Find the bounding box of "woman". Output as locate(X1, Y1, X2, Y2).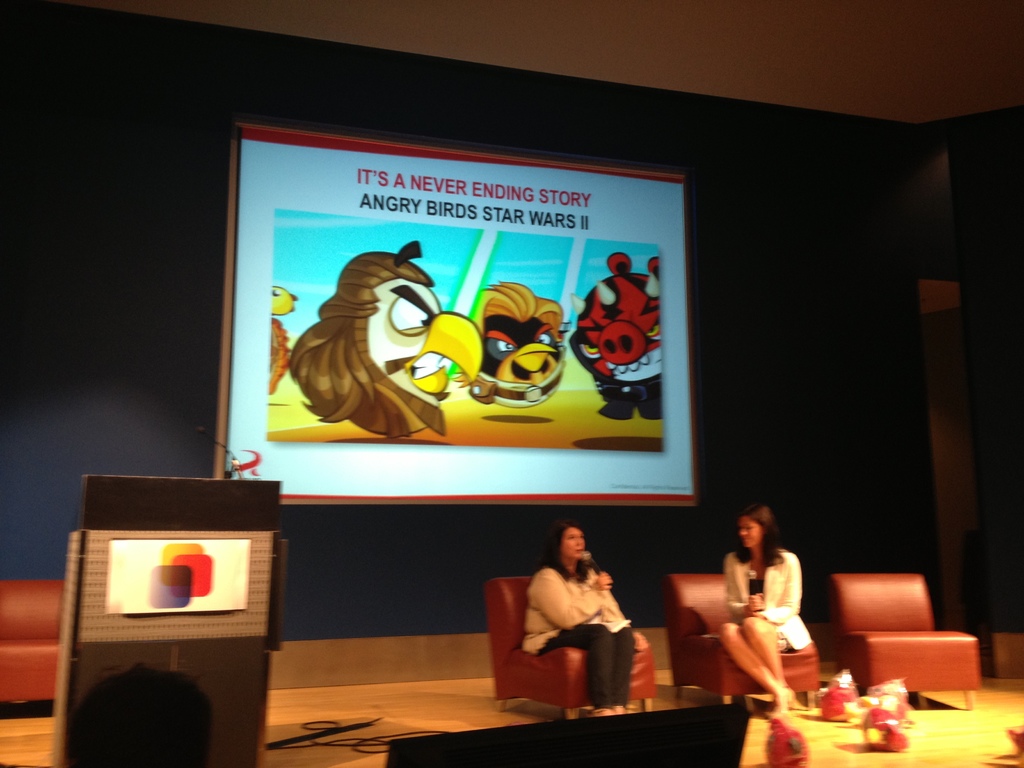
locate(495, 525, 655, 721).
